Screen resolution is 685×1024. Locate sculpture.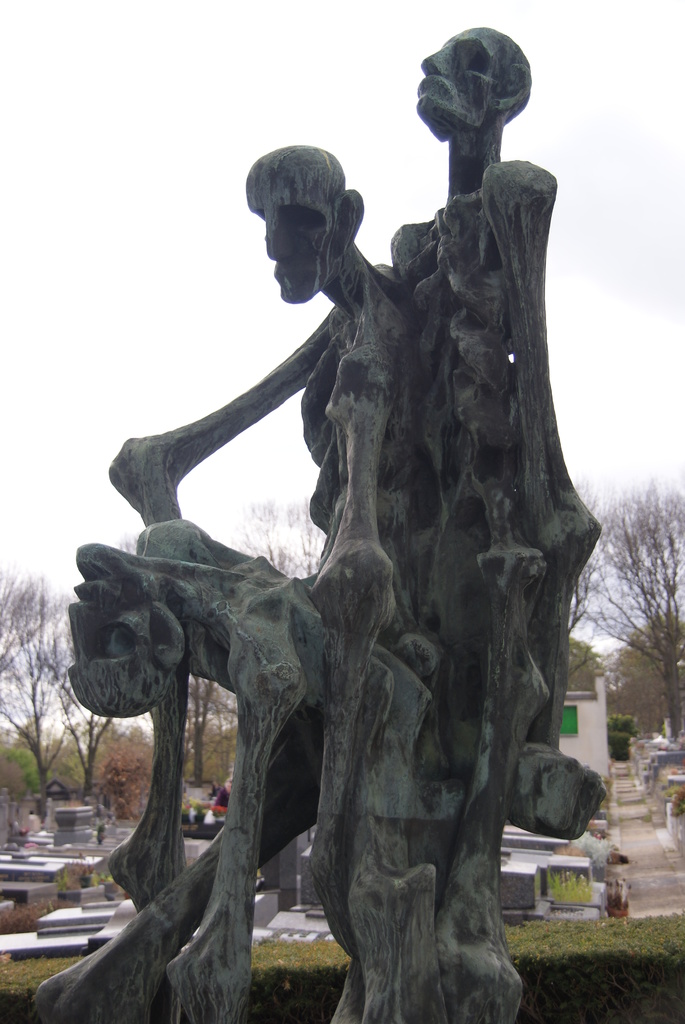
bbox(29, 15, 614, 1023).
